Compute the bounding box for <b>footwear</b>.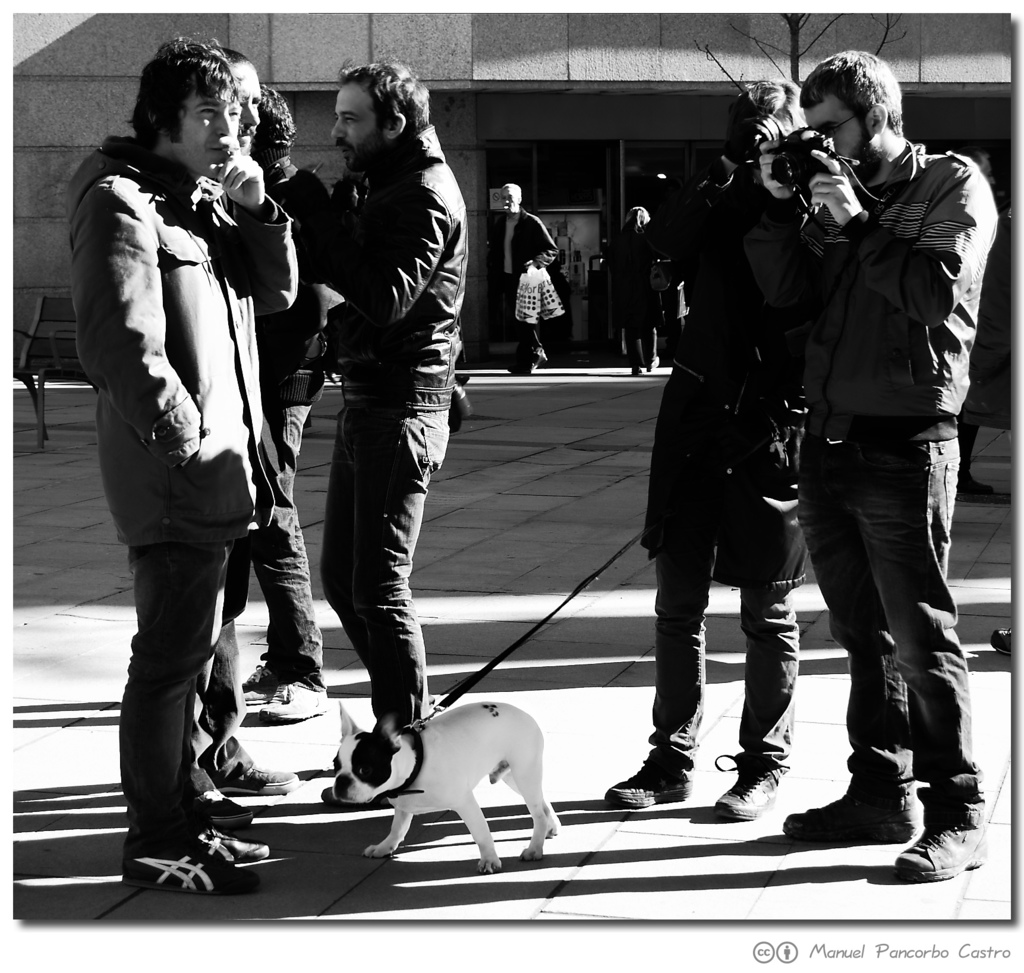
box(260, 679, 327, 726).
